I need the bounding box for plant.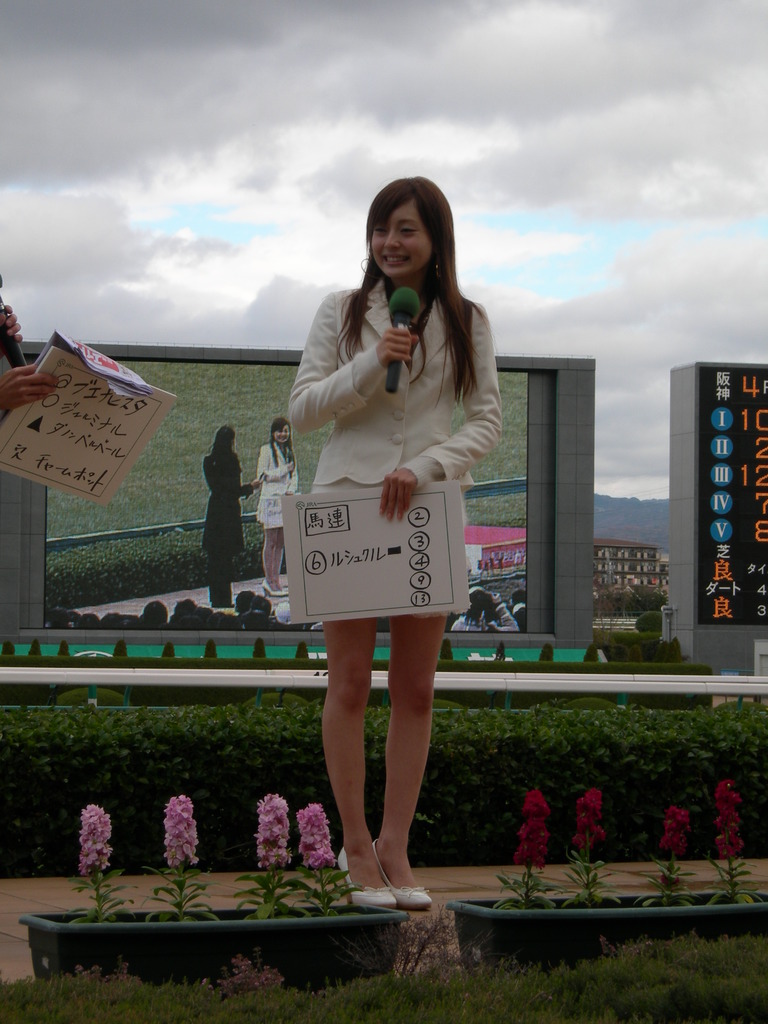
Here it is: 508, 783, 578, 900.
